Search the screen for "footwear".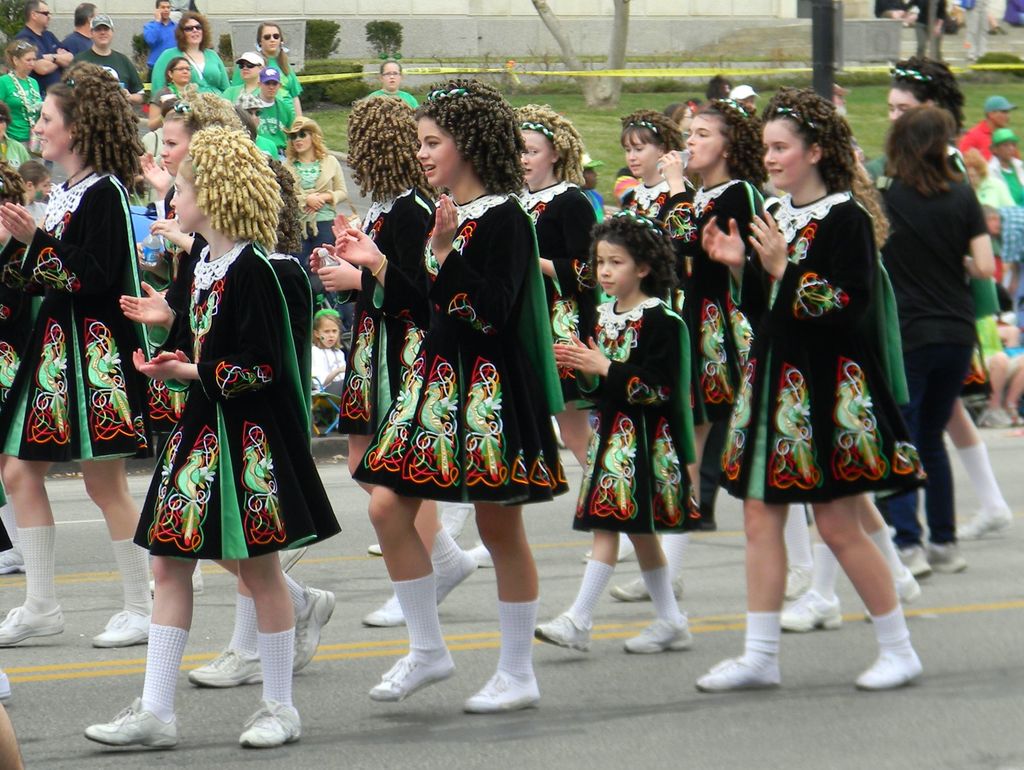
Found at rect(364, 652, 458, 702).
